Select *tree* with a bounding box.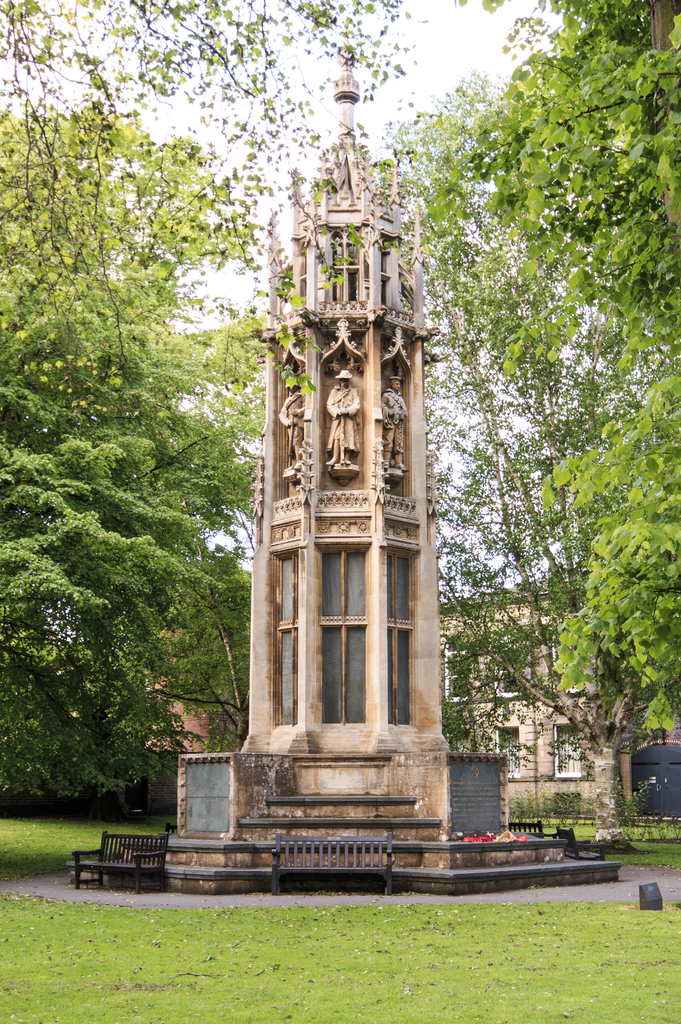
l=501, t=358, r=680, b=787.
